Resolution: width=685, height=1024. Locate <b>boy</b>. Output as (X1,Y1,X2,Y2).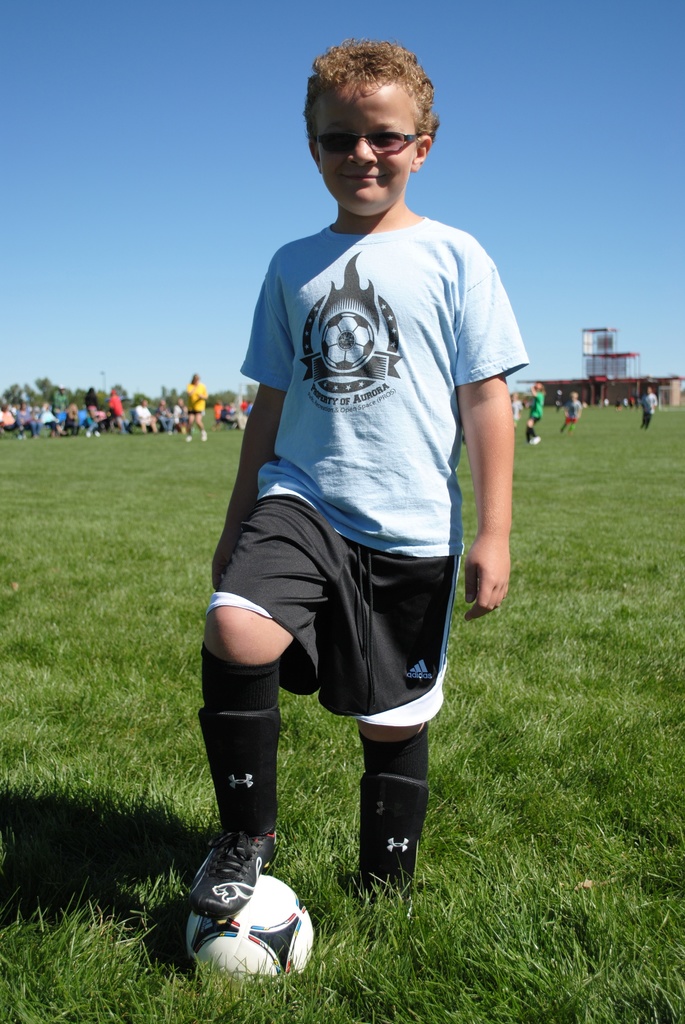
(642,385,658,431).
